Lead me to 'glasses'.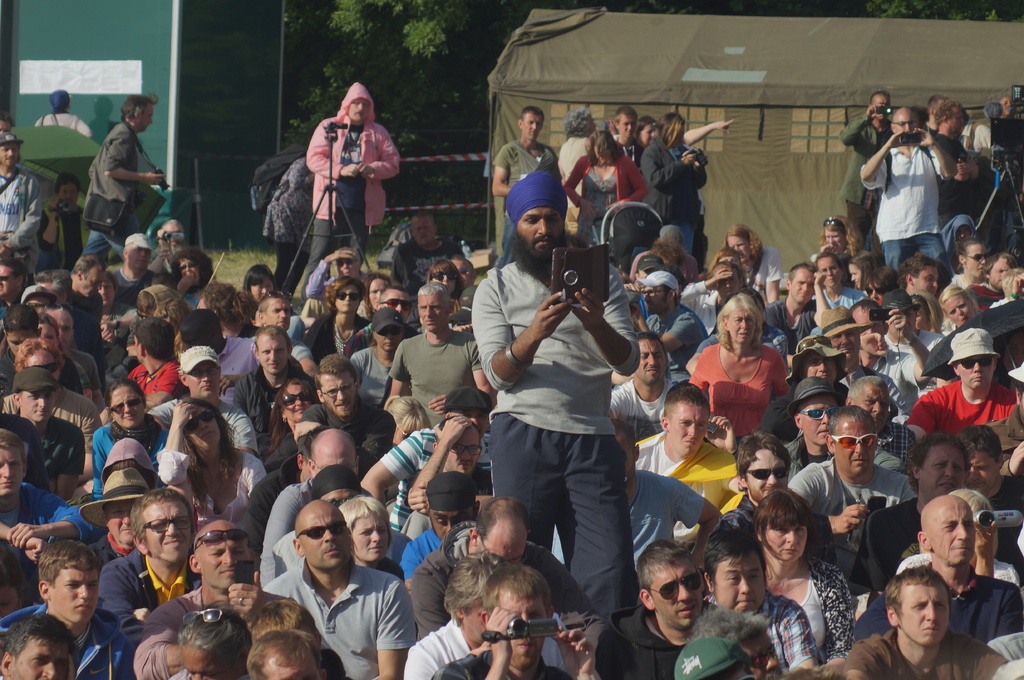
Lead to 281:396:308:406.
